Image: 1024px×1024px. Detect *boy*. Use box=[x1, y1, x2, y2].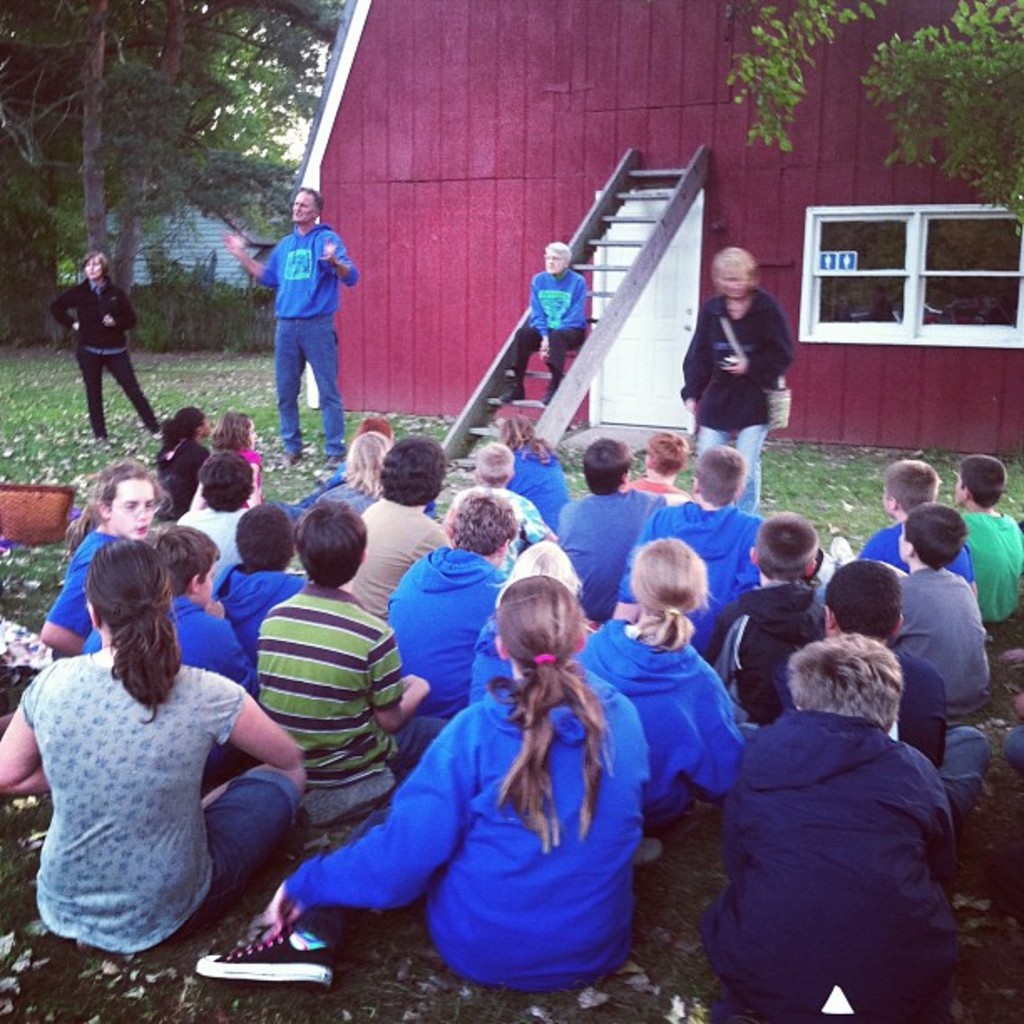
box=[699, 502, 828, 724].
